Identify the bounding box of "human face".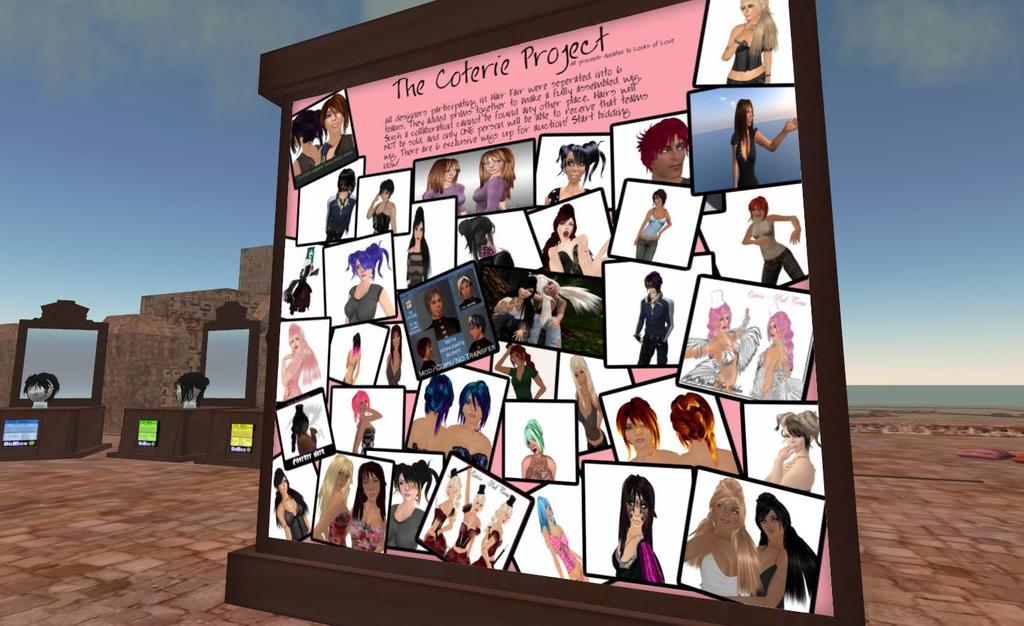
<box>23,382,48,399</box>.
